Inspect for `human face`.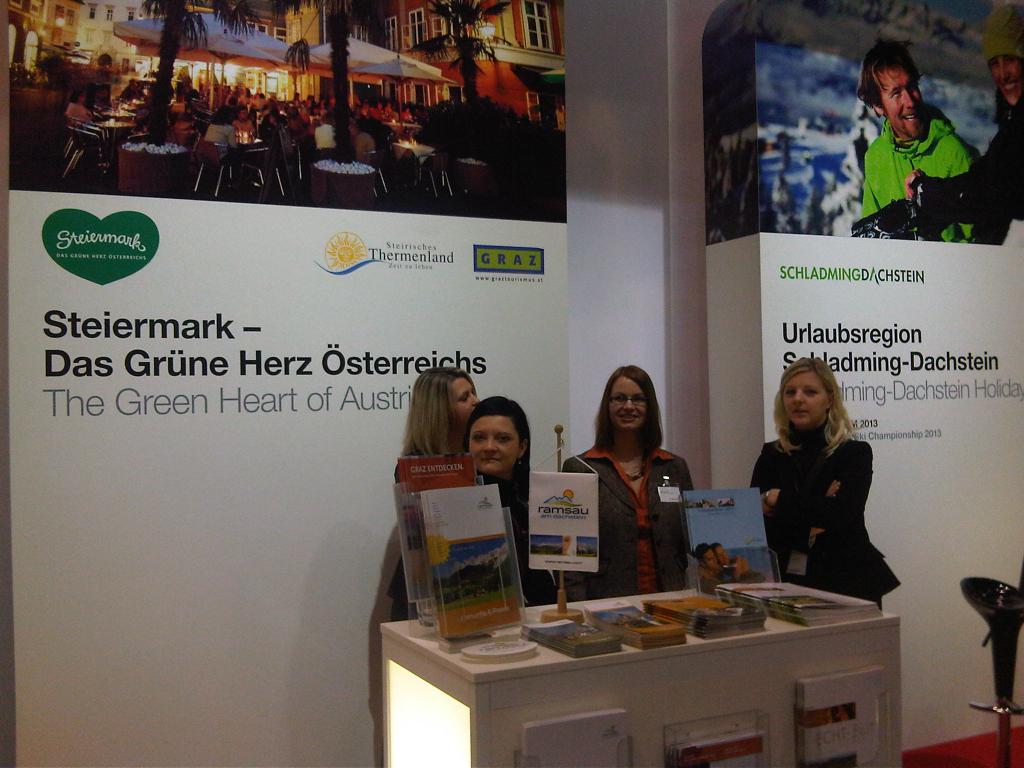
Inspection: Rect(783, 372, 826, 420).
